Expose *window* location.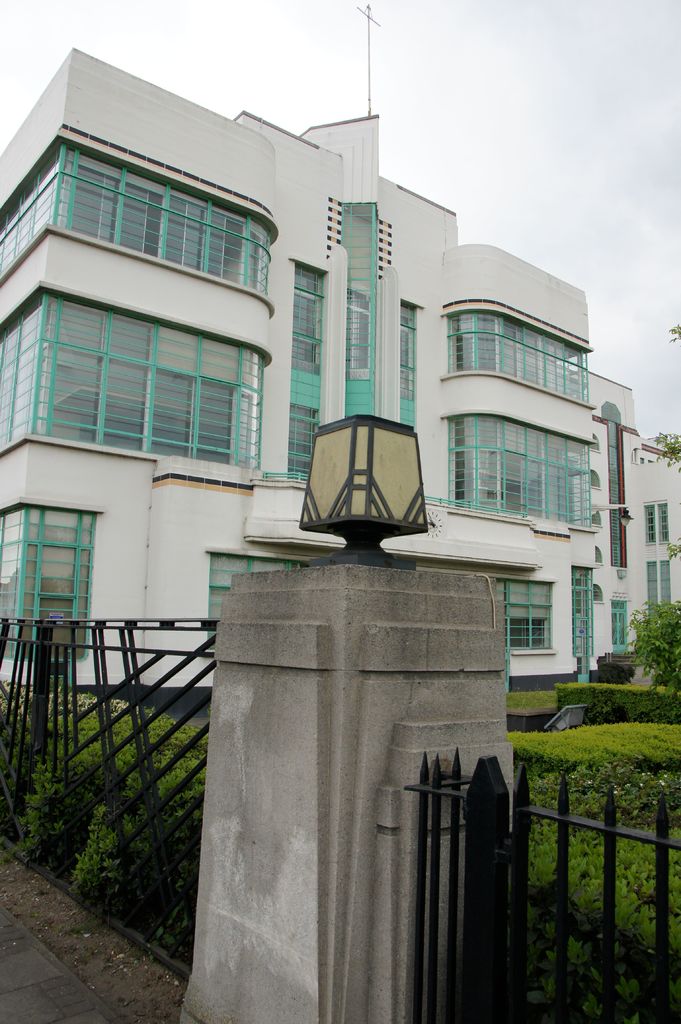
Exposed at x1=646 y1=500 x2=673 y2=543.
